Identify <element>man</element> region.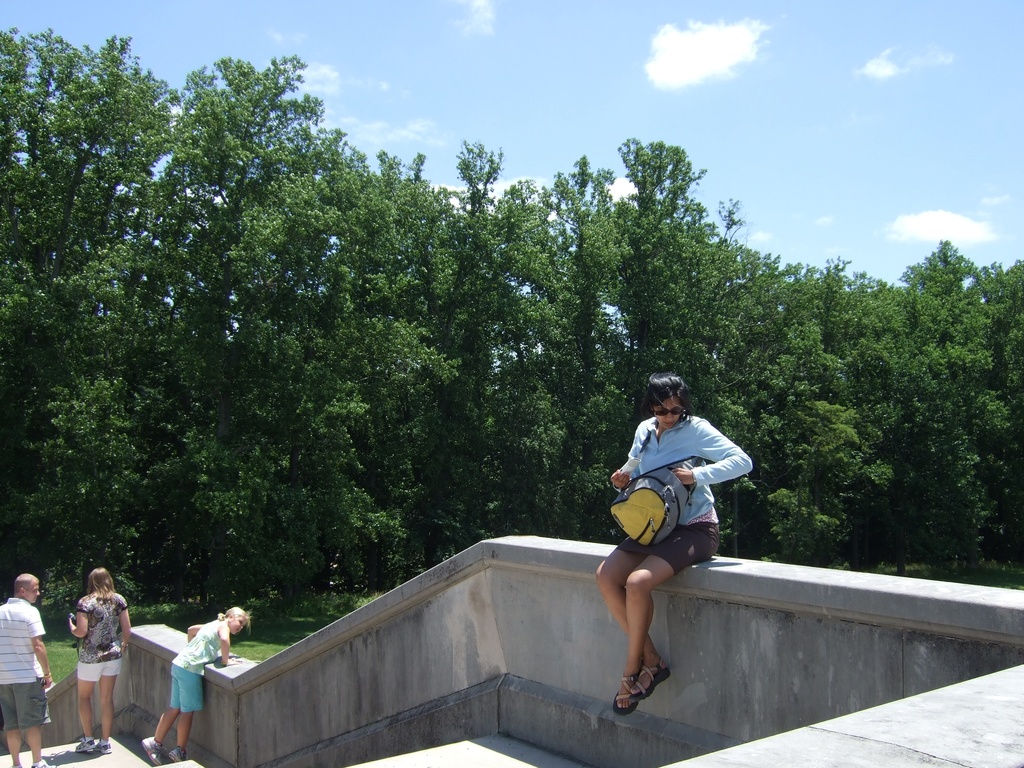
Region: 0:568:58:767.
